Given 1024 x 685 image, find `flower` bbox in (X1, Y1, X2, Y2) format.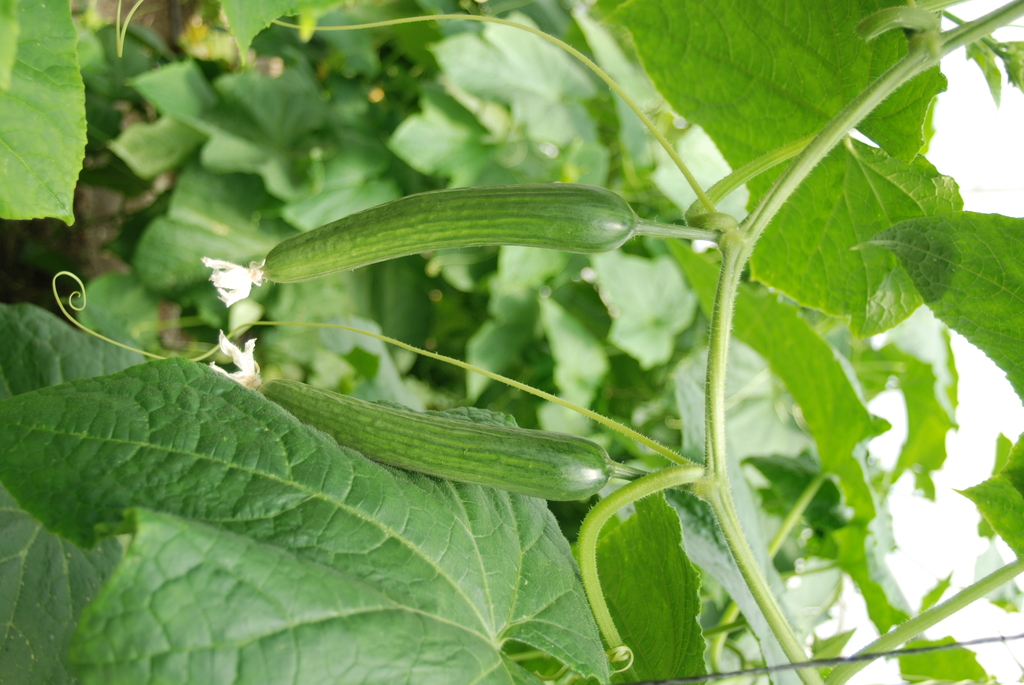
(196, 256, 268, 305).
